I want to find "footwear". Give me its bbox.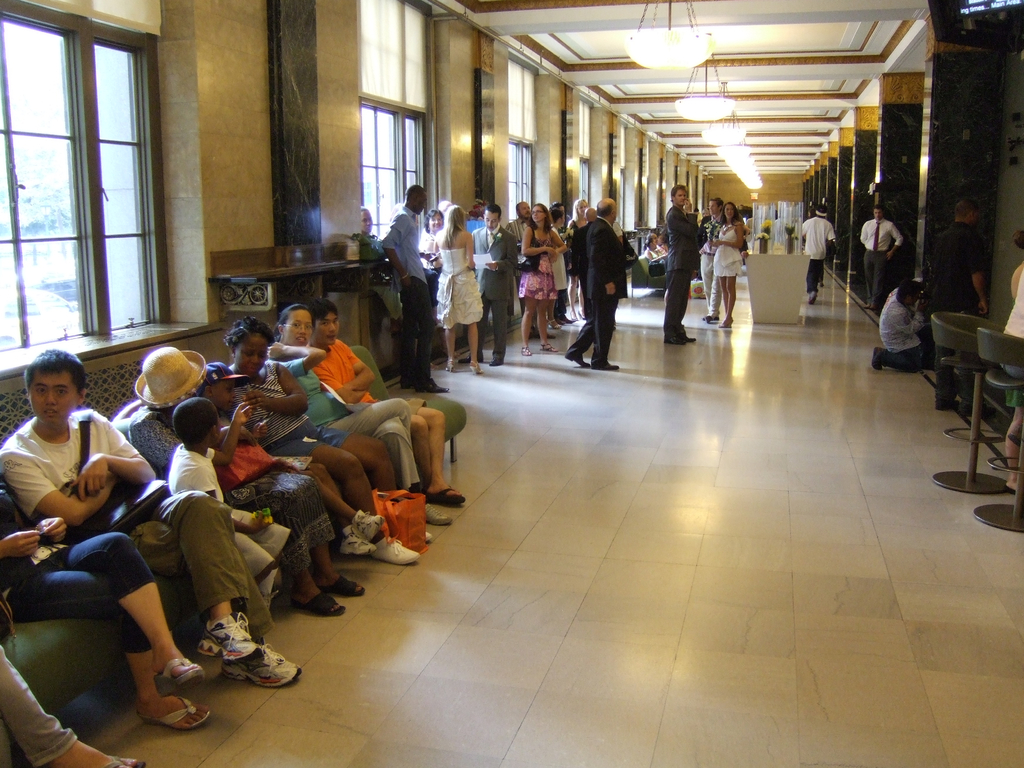
region(426, 504, 452, 529).
